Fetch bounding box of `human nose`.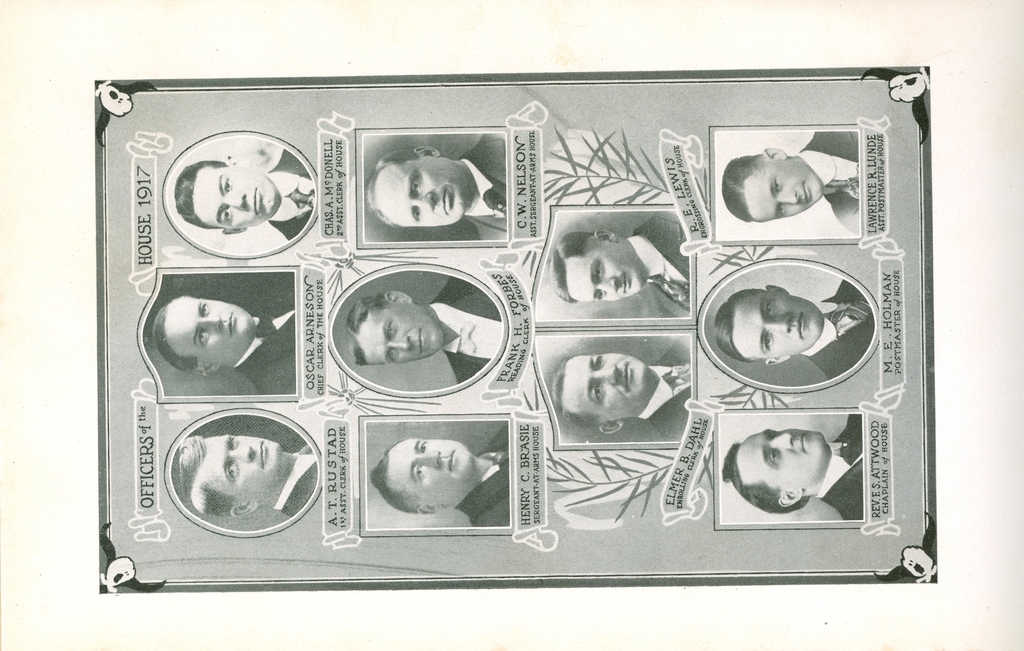
Bbox: bbox(778, 181, 797, 200).
